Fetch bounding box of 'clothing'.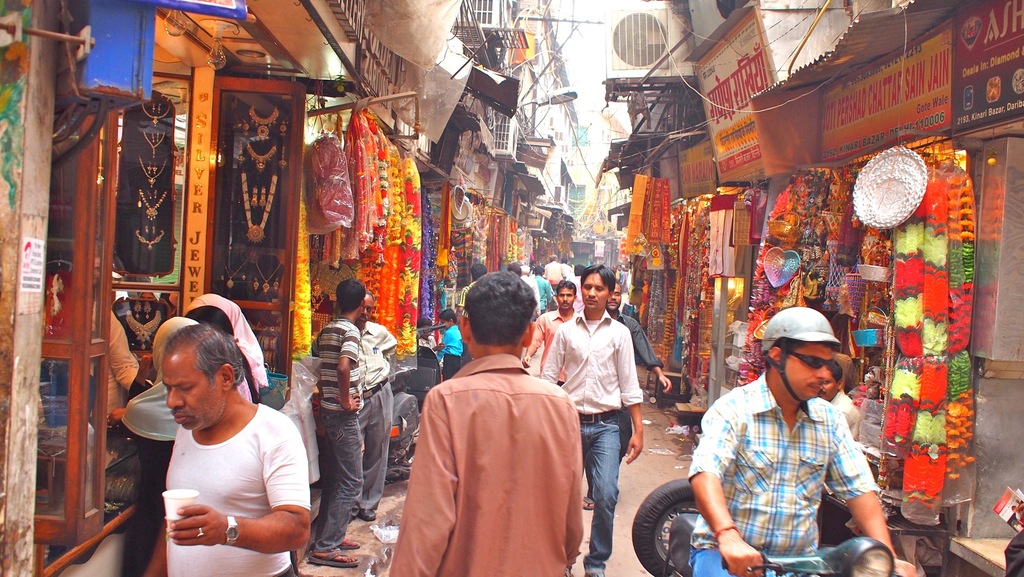
Bbox: 118:320:199:576.
